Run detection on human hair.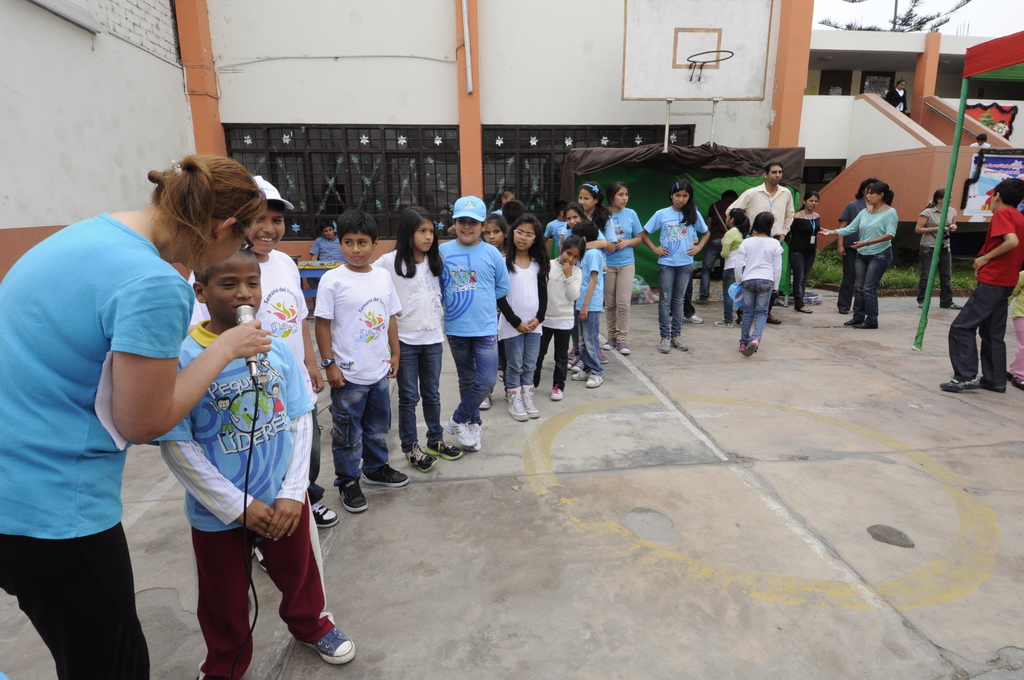
Result: [481, 214, 509, 240].
